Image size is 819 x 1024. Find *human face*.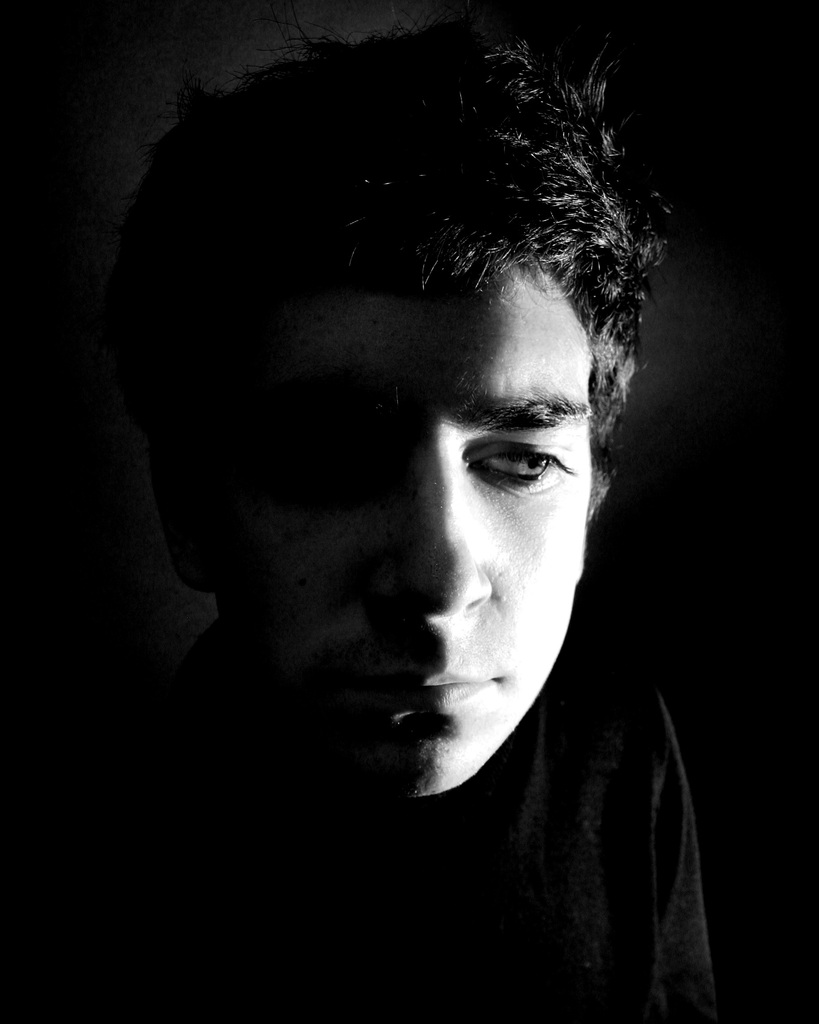
BBox(221, 271, 605, 795).
